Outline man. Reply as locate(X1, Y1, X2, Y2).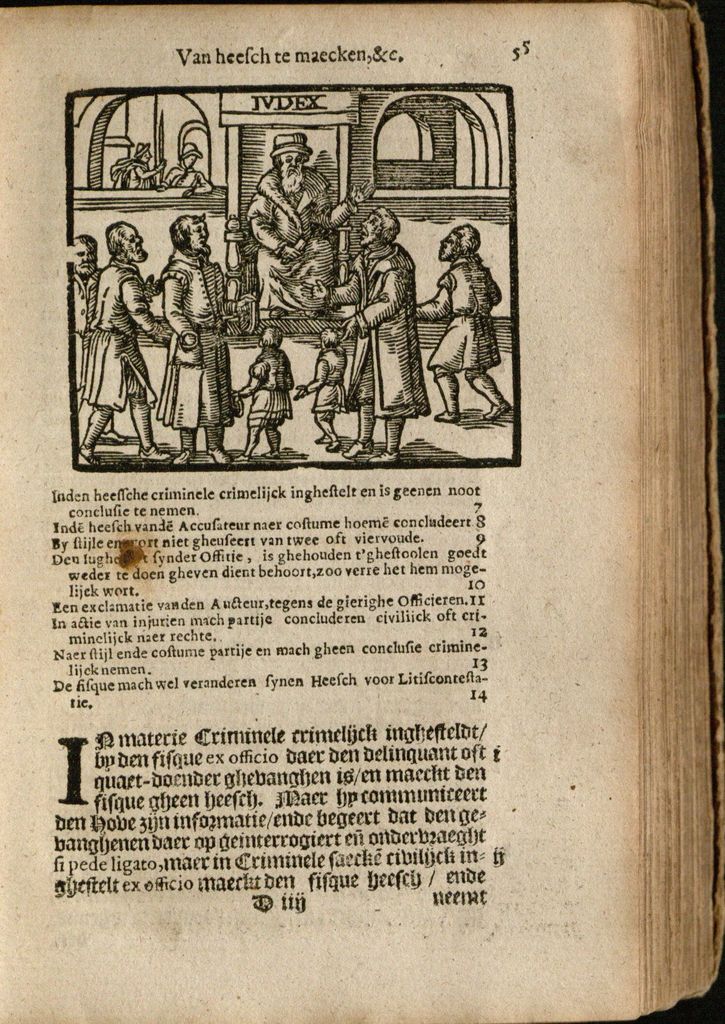
locate(83, 212, 178, 469).
